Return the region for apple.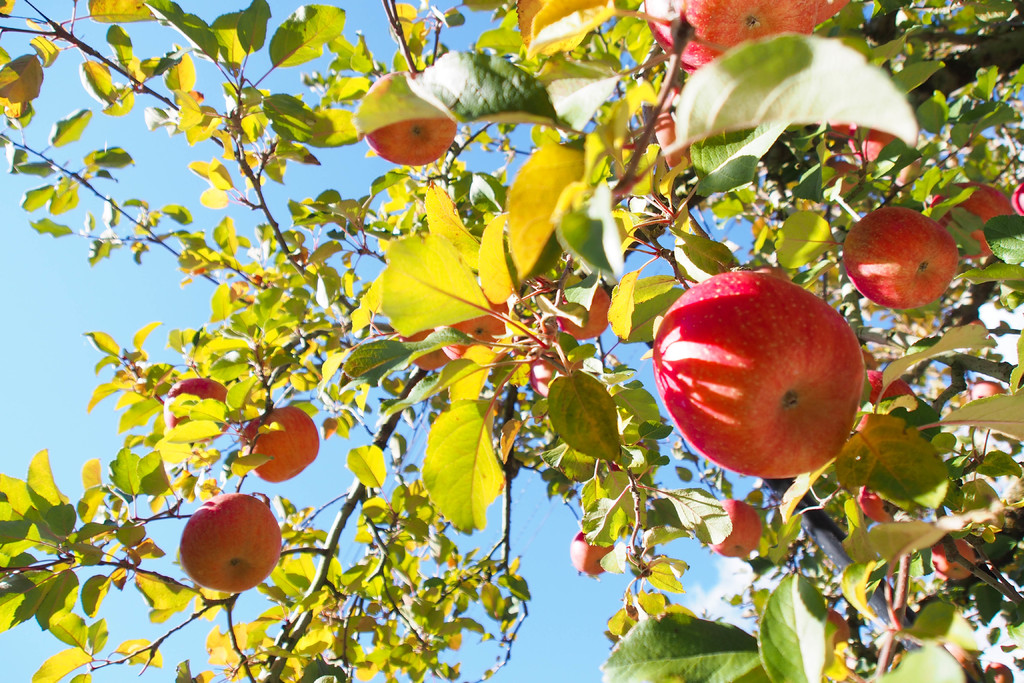
Rect(180, 491, 285, 593).
